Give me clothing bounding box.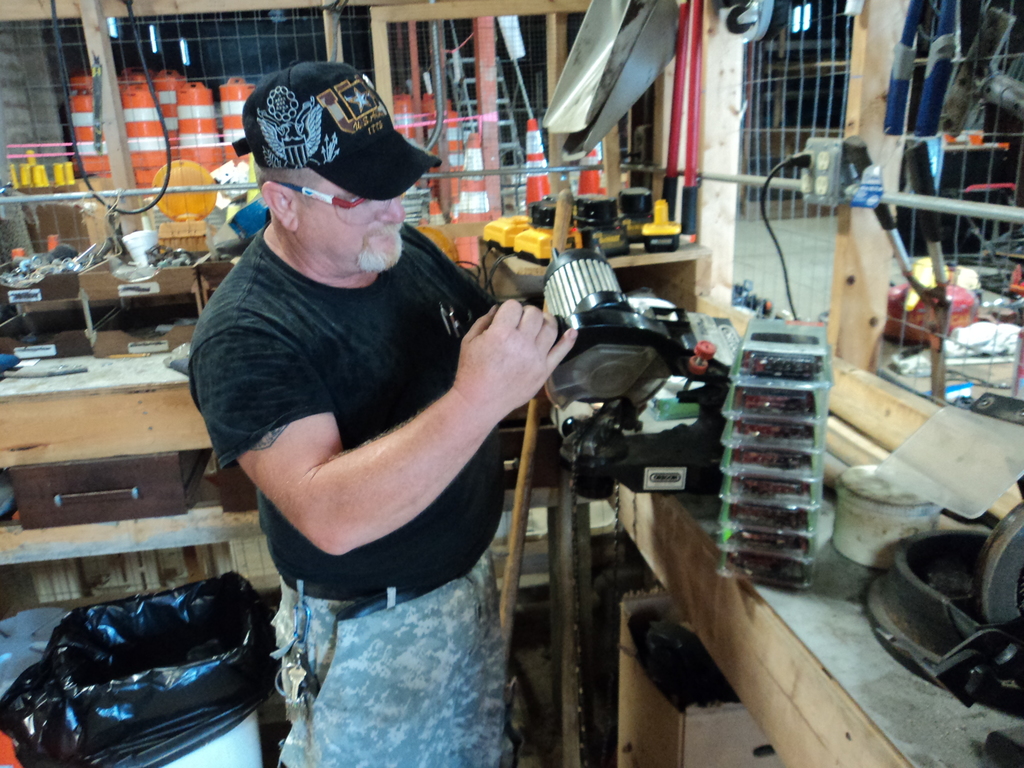
bbox(191, 225, 504, 767).
